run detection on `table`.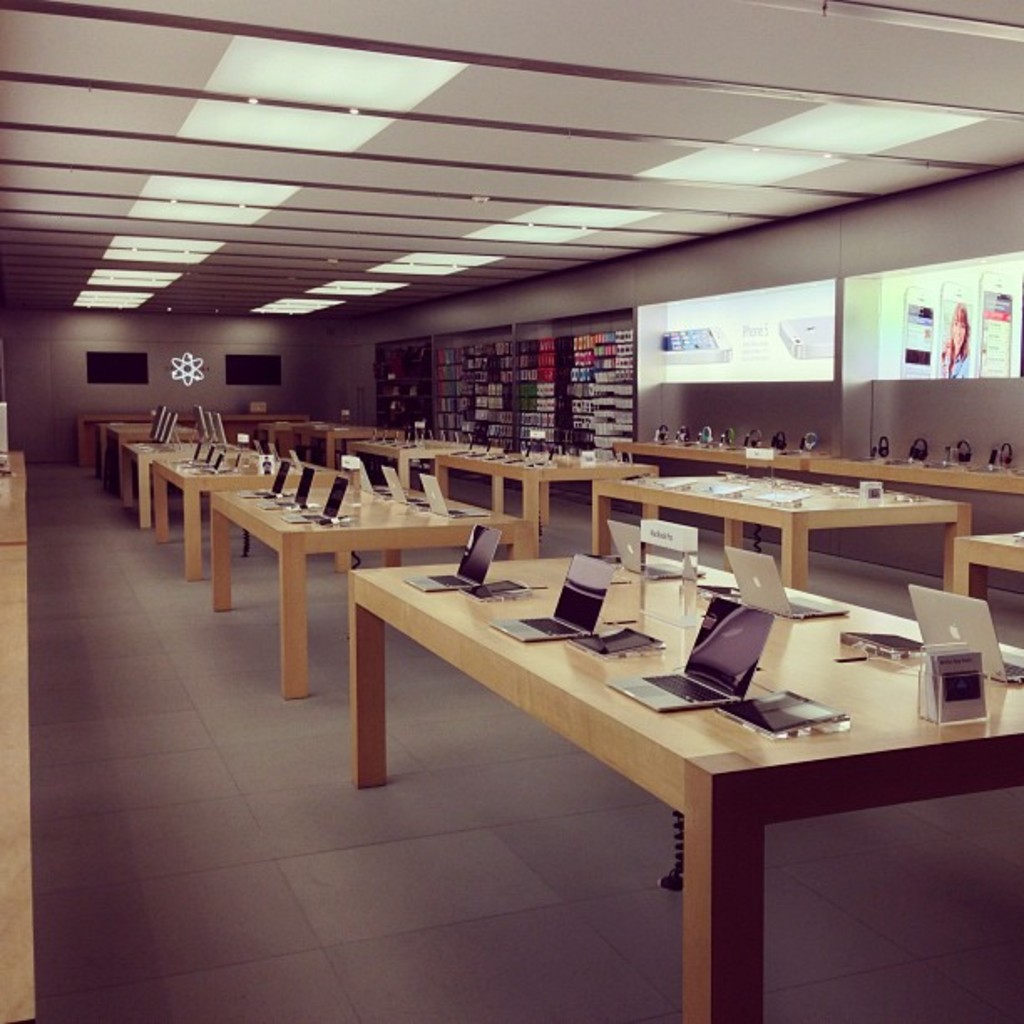
Result: box=[102, 423, 199, 494].
